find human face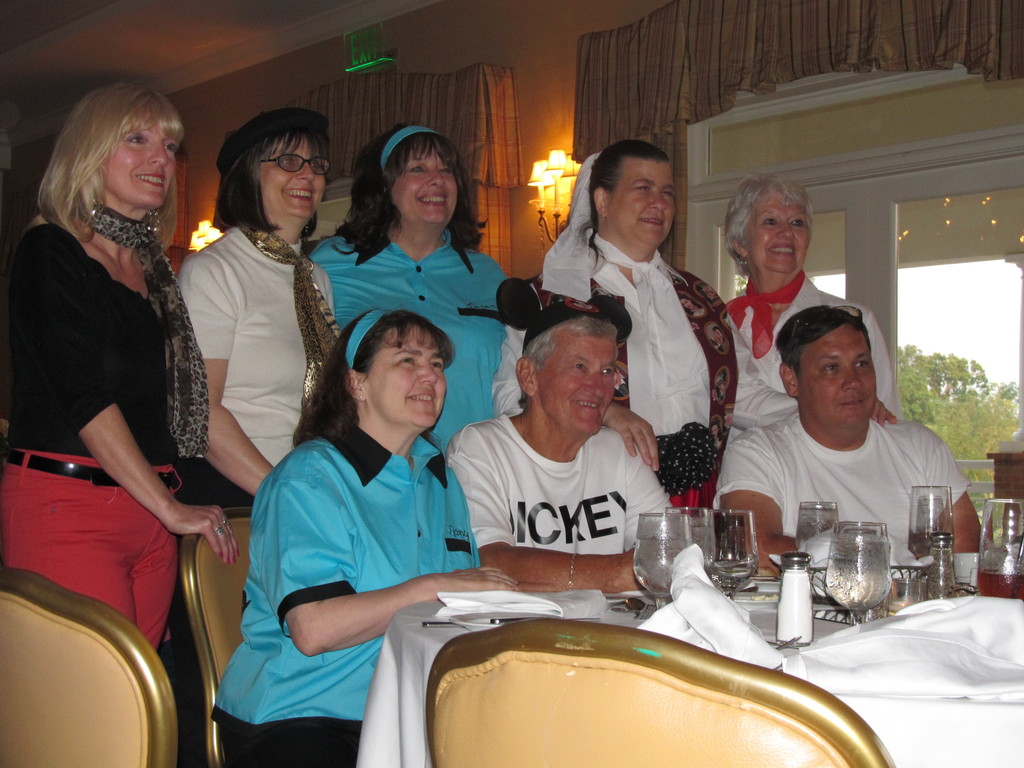
366 321 449 431
